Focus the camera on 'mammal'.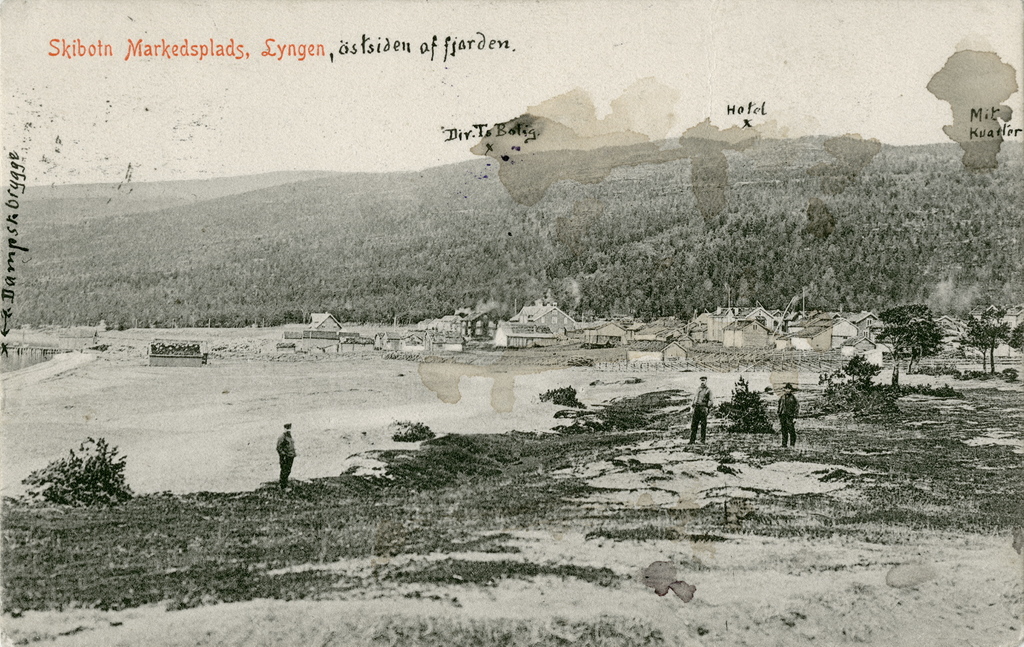
Focus region: x1=276, y1=423, x2=298, y2=488.
